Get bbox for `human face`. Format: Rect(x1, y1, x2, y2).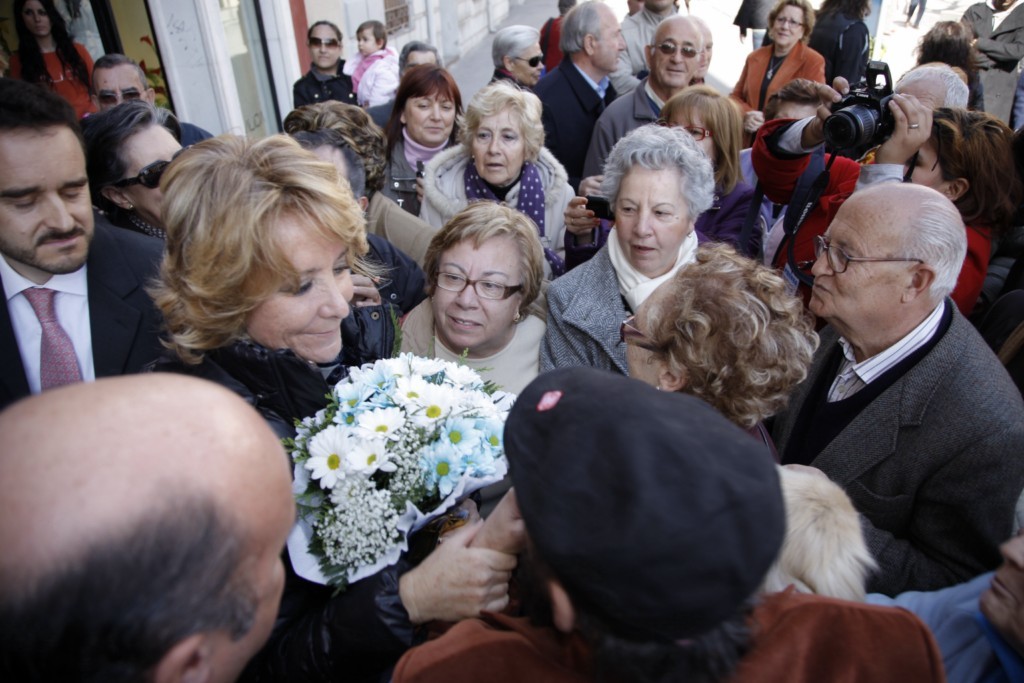
Rect(0, 126, 94, 274).
